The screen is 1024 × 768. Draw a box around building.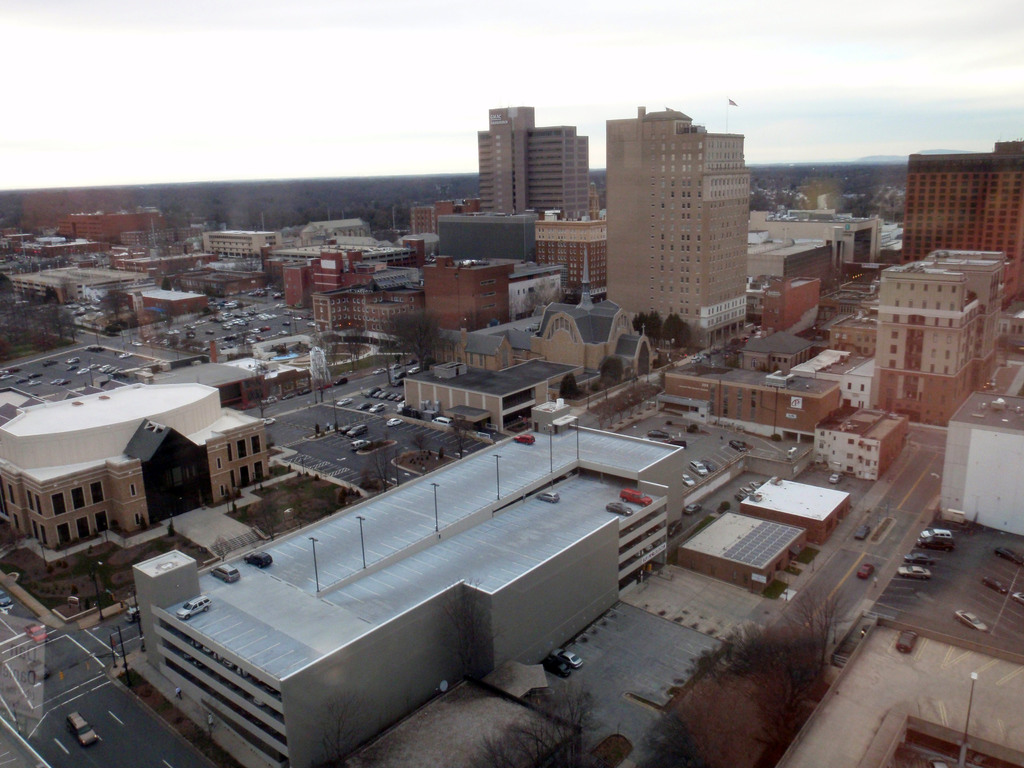
select_region(133, 399, 687, 767).
